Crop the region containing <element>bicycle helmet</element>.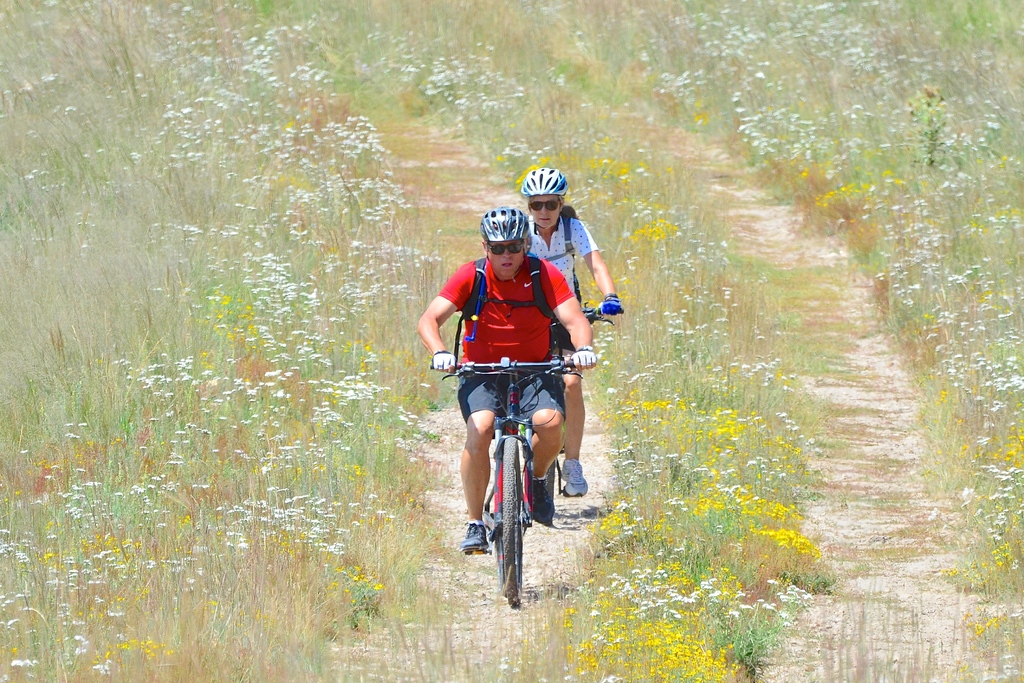
Crop region: crop(486, 204, 526, 240).
